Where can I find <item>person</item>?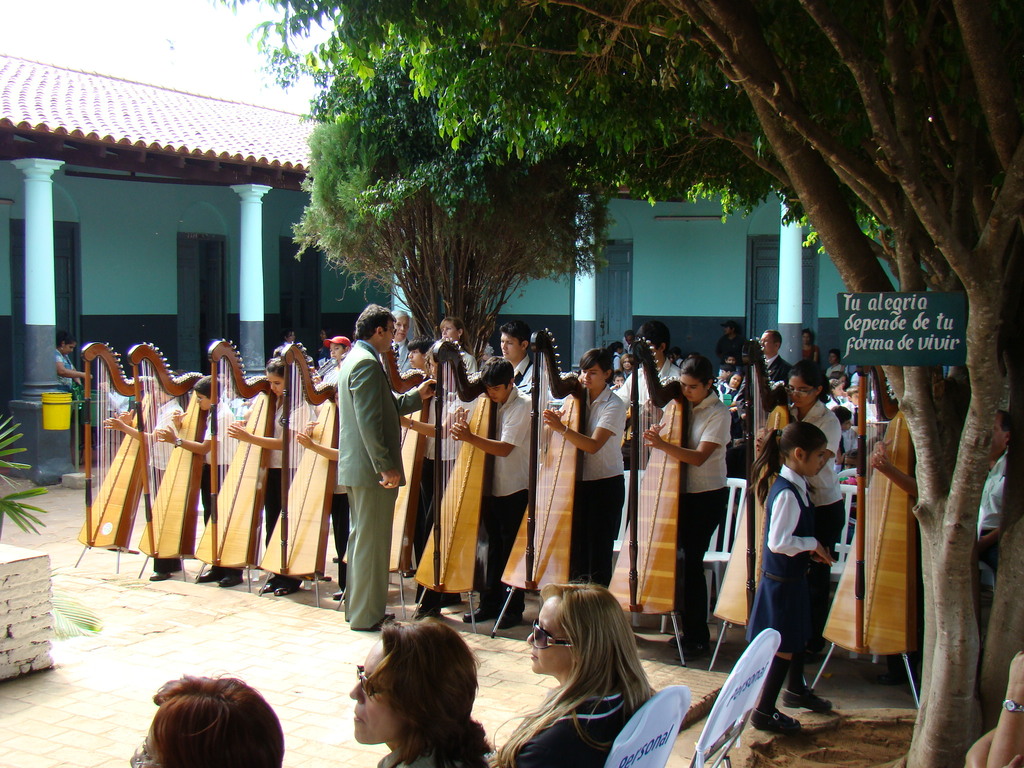
You can find it at [127, 671, 285, 767].
